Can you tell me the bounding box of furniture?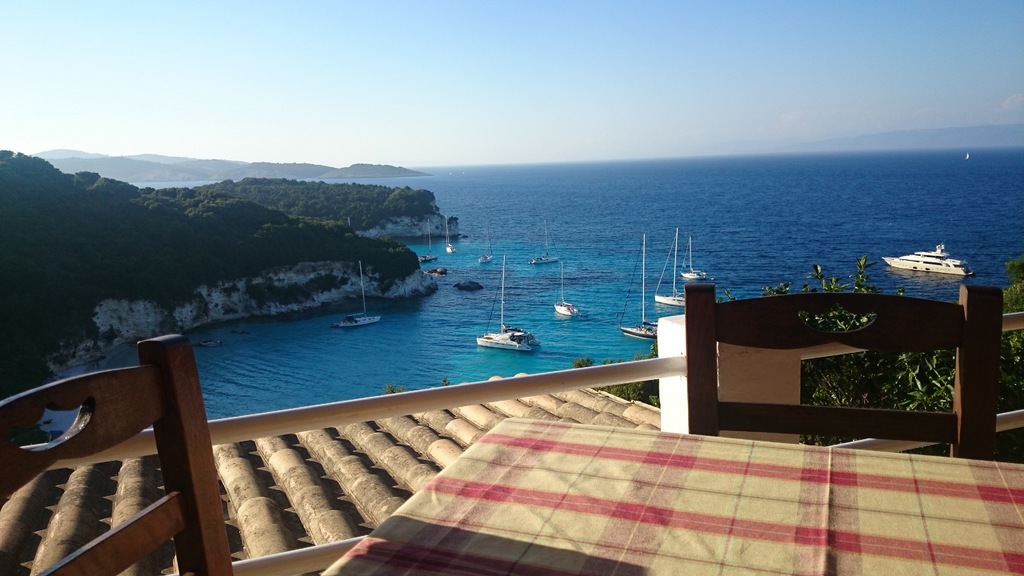
0/332/234/575.
